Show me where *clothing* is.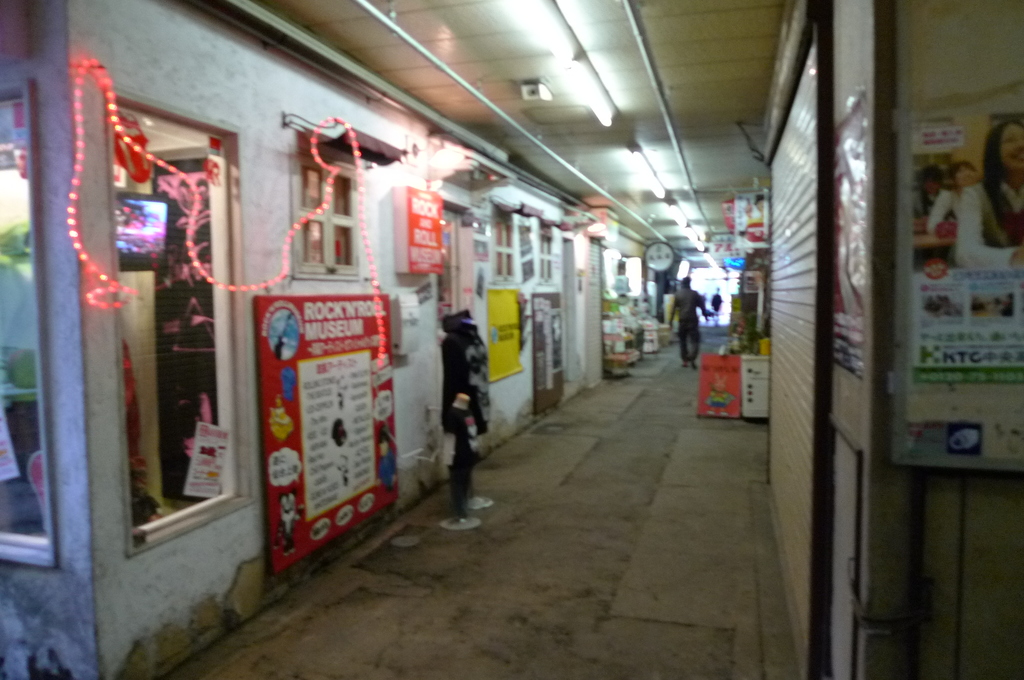
*clothing* is at crop(669, 285, 703, 361).
